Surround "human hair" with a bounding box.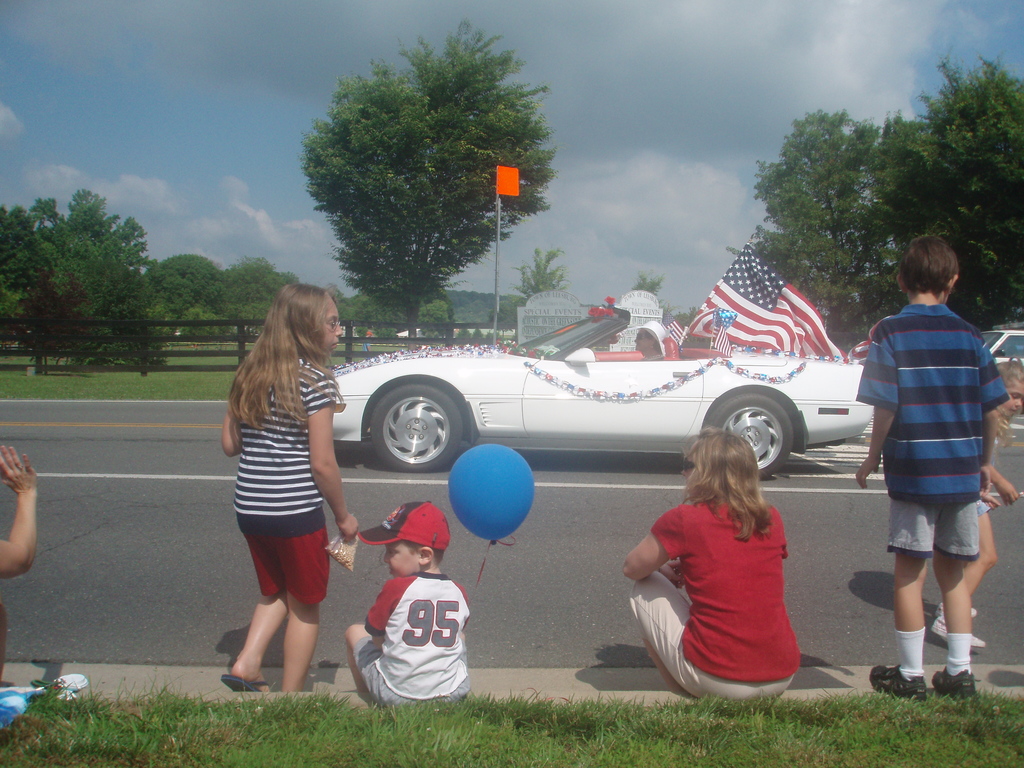
[left=689, top=444, right=780, bottom=541].
